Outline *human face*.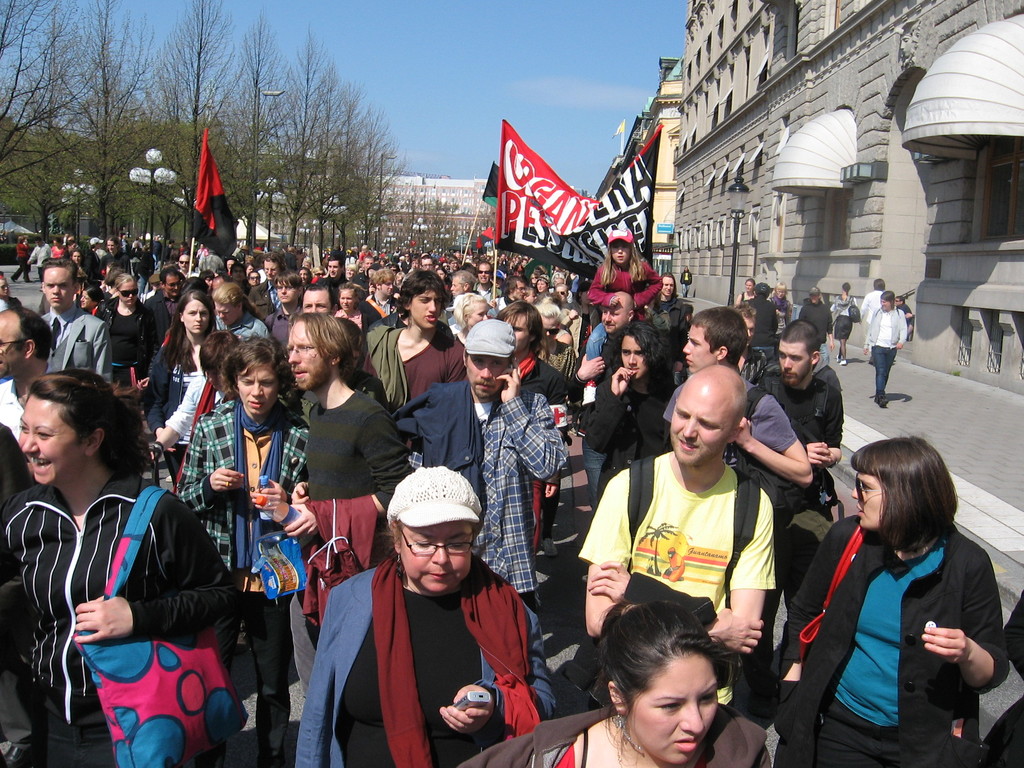
Outline: (42, 262, 77, 309).
